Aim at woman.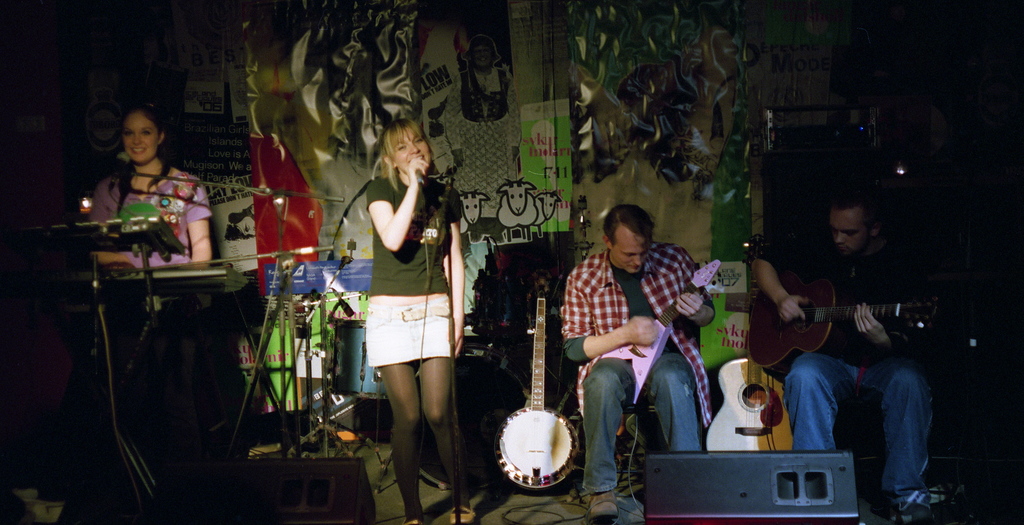
Aimed at {"x1": 345, "y1": 106, "x2": 471, "y2": 496}.
